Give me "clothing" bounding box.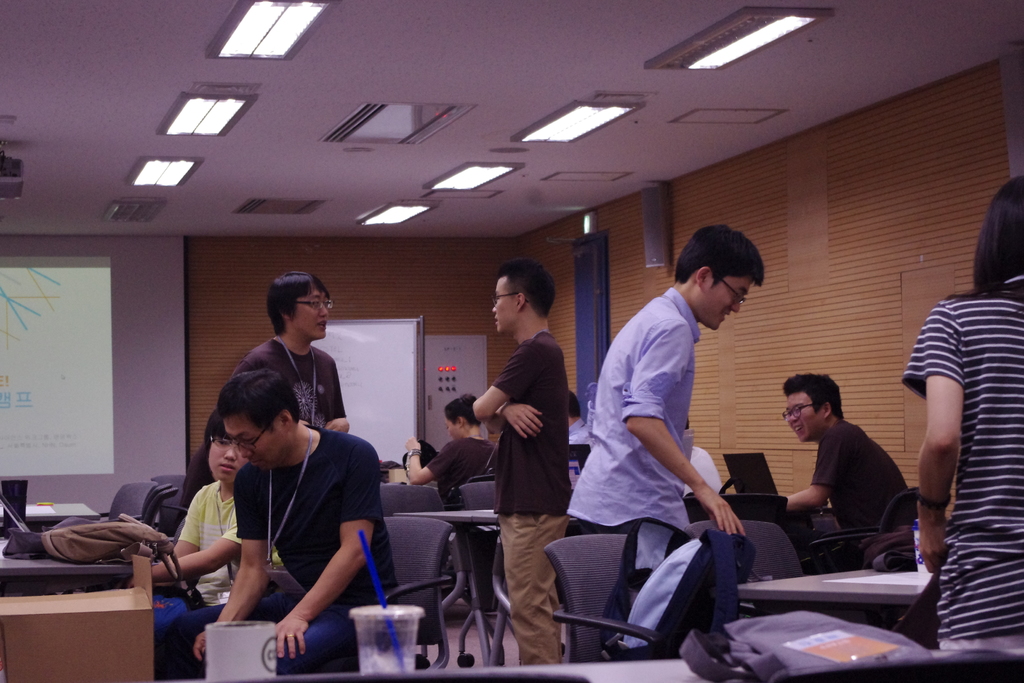
900:273:1023:654.
